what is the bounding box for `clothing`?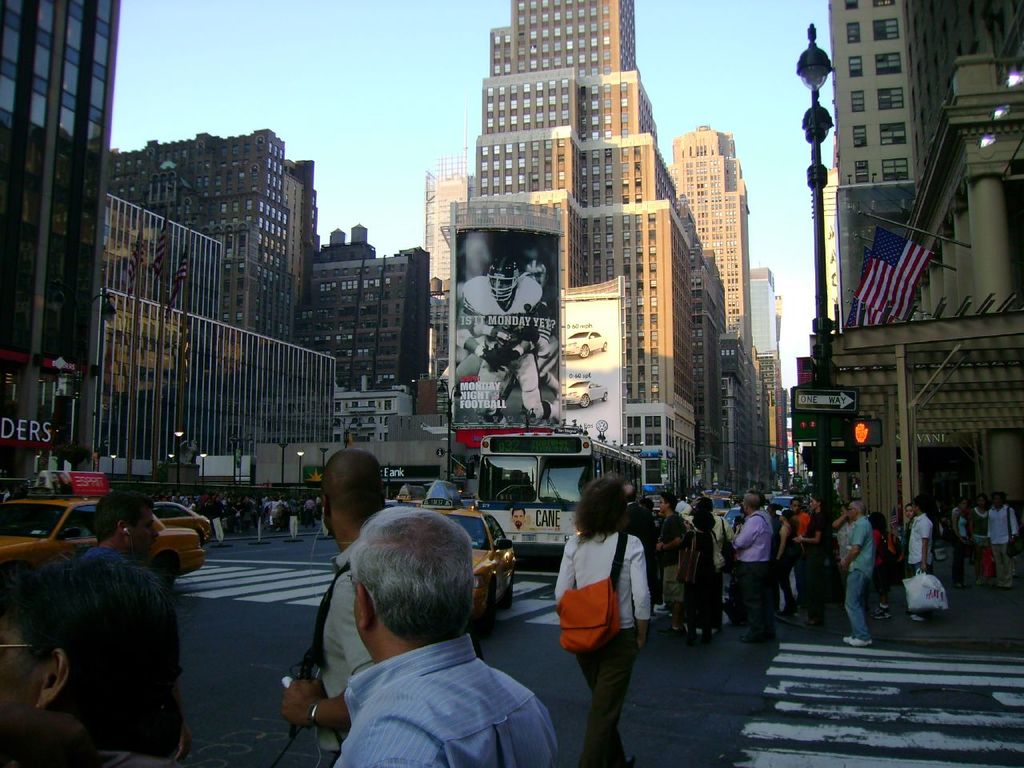
[289,600,570,762].
